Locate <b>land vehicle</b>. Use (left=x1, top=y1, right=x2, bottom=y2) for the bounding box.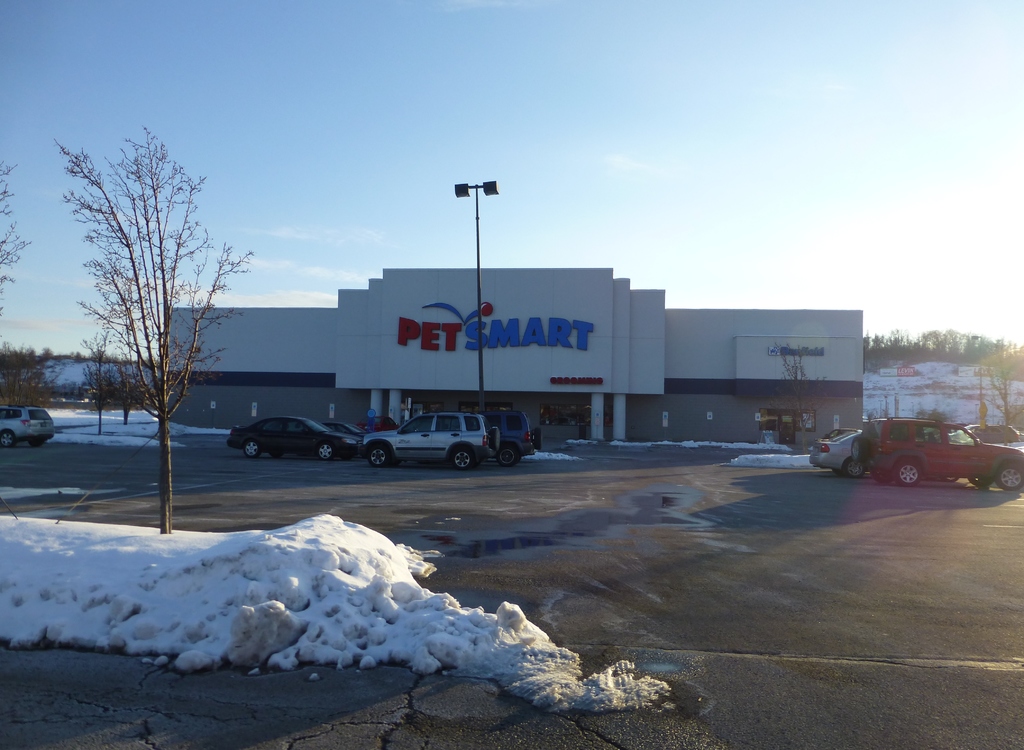
(left=0, top=404, right=52, bottom=445).
